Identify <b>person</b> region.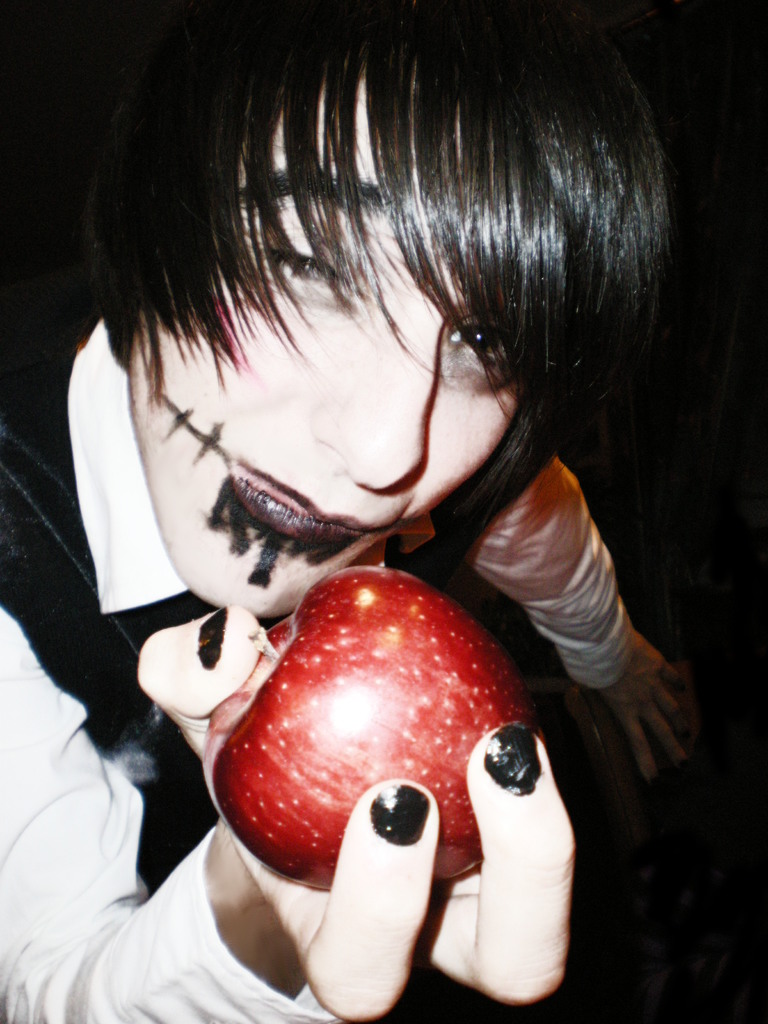
Region: <box>17,31,723,932</box>.
